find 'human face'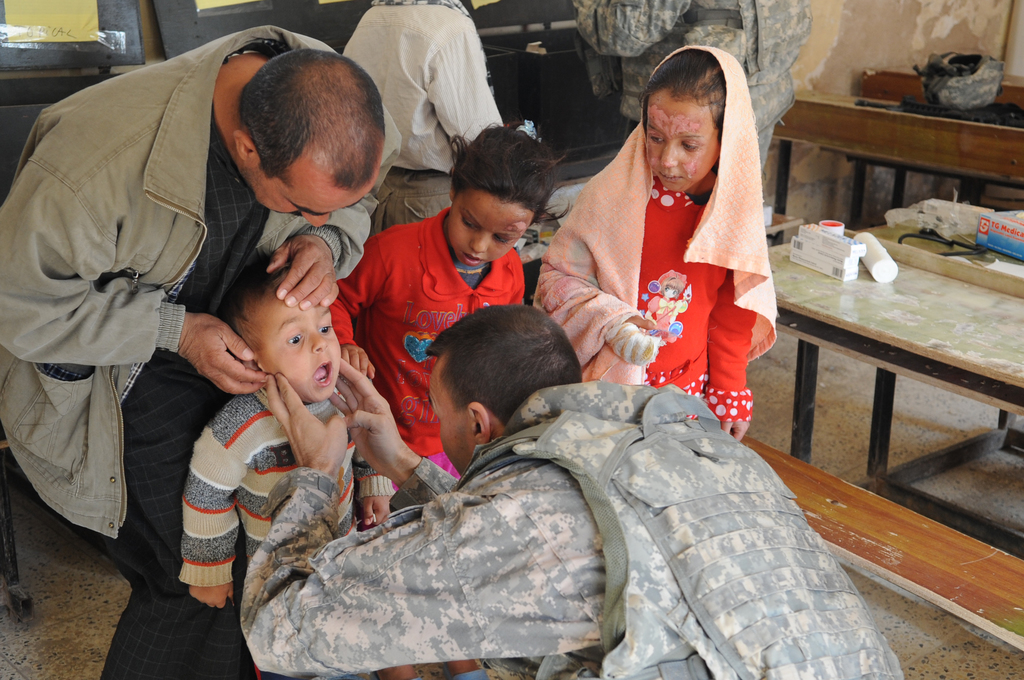
(646,85,719,191)
